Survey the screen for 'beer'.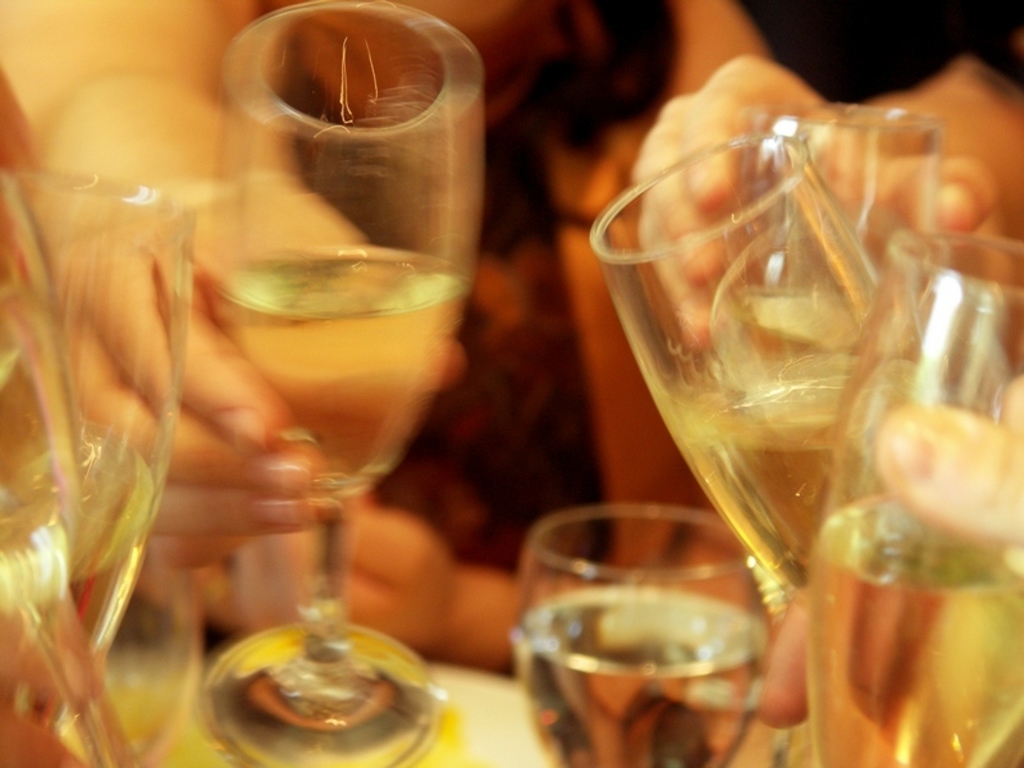
Survey found: x1=515, y1=585, x2=759, y2=767.
